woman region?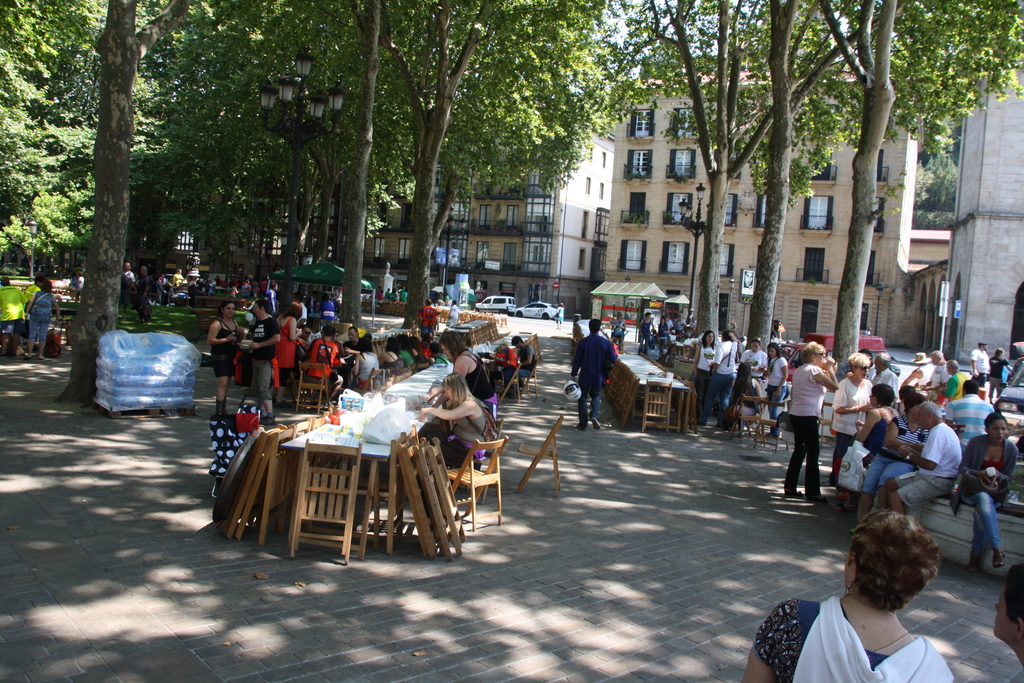
382:337:402:375
